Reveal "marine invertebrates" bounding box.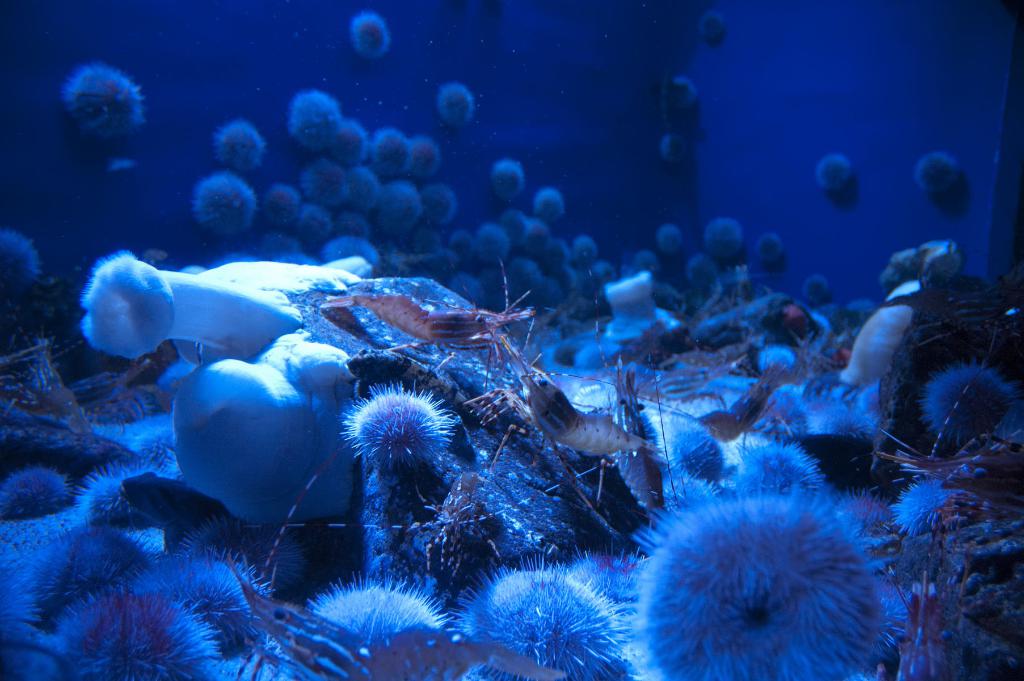
Revealed: Rect(545, 233, 572, 274).
